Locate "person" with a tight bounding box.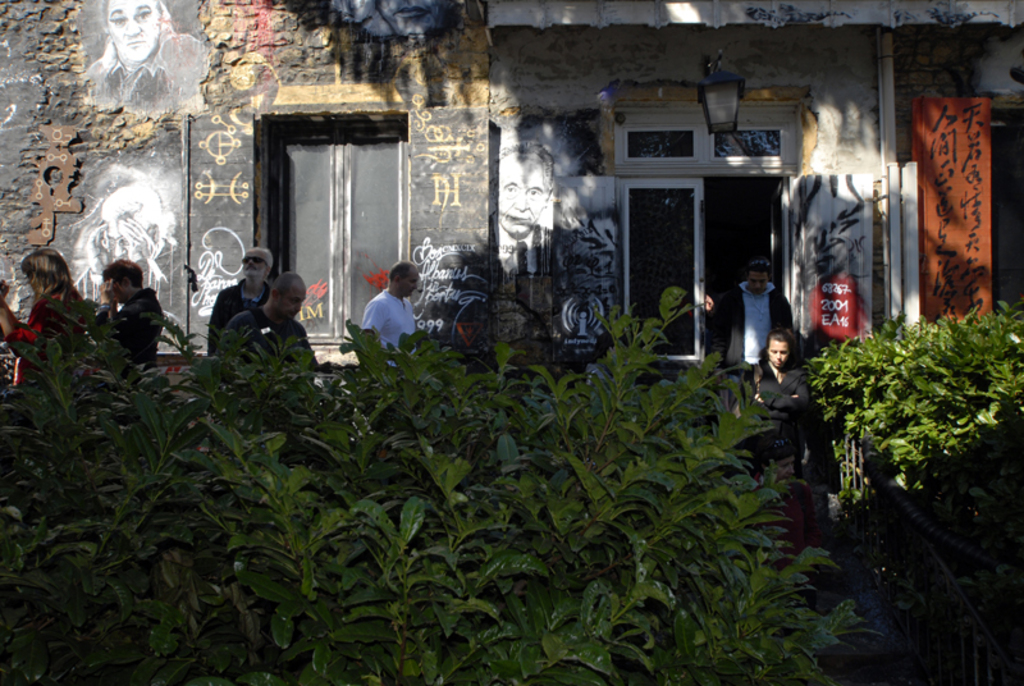
box=[92, 262, 164, 381].
